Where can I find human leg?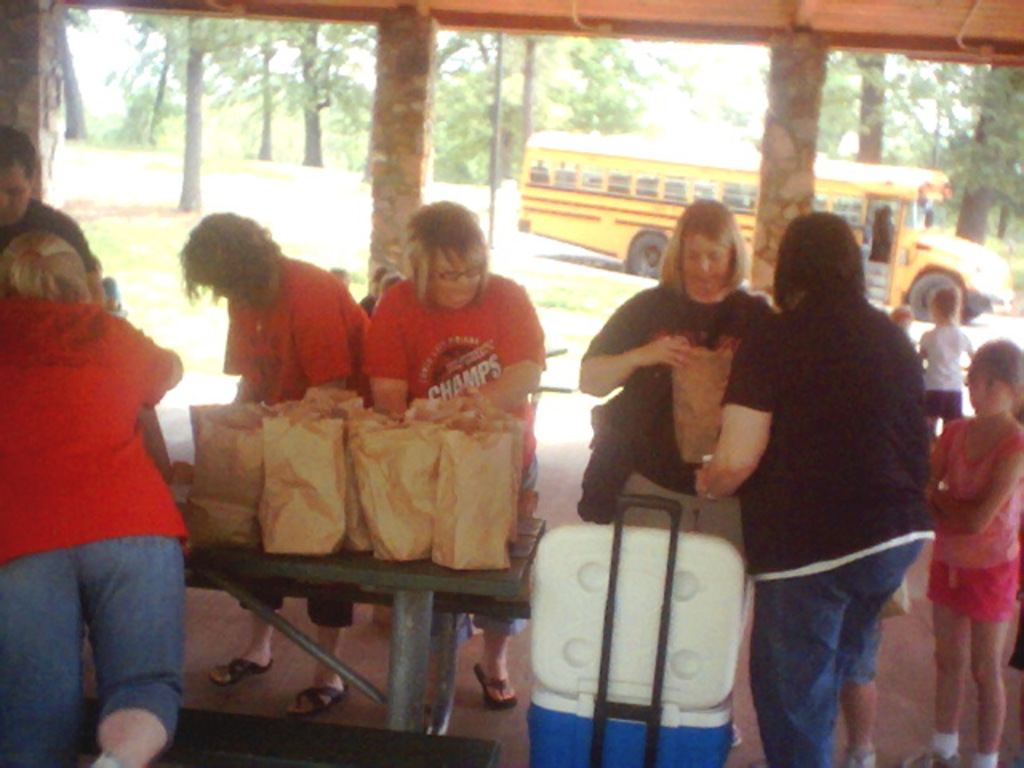
You can find it at 942 384 958 426.
